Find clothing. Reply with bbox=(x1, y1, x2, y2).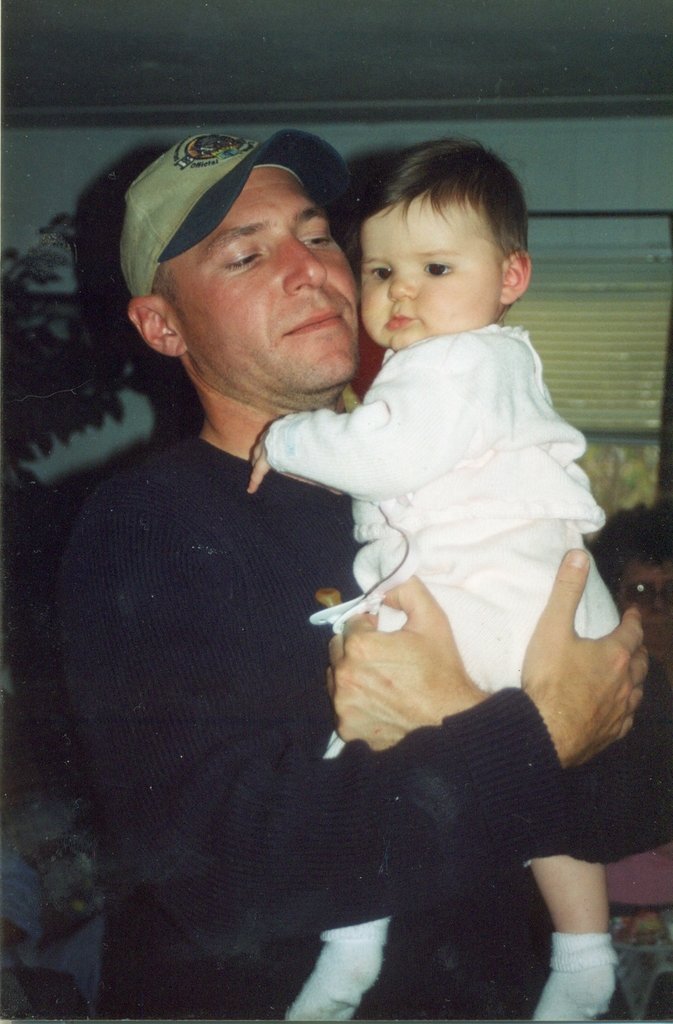
bbox=(606, 837, 672, 1023).
